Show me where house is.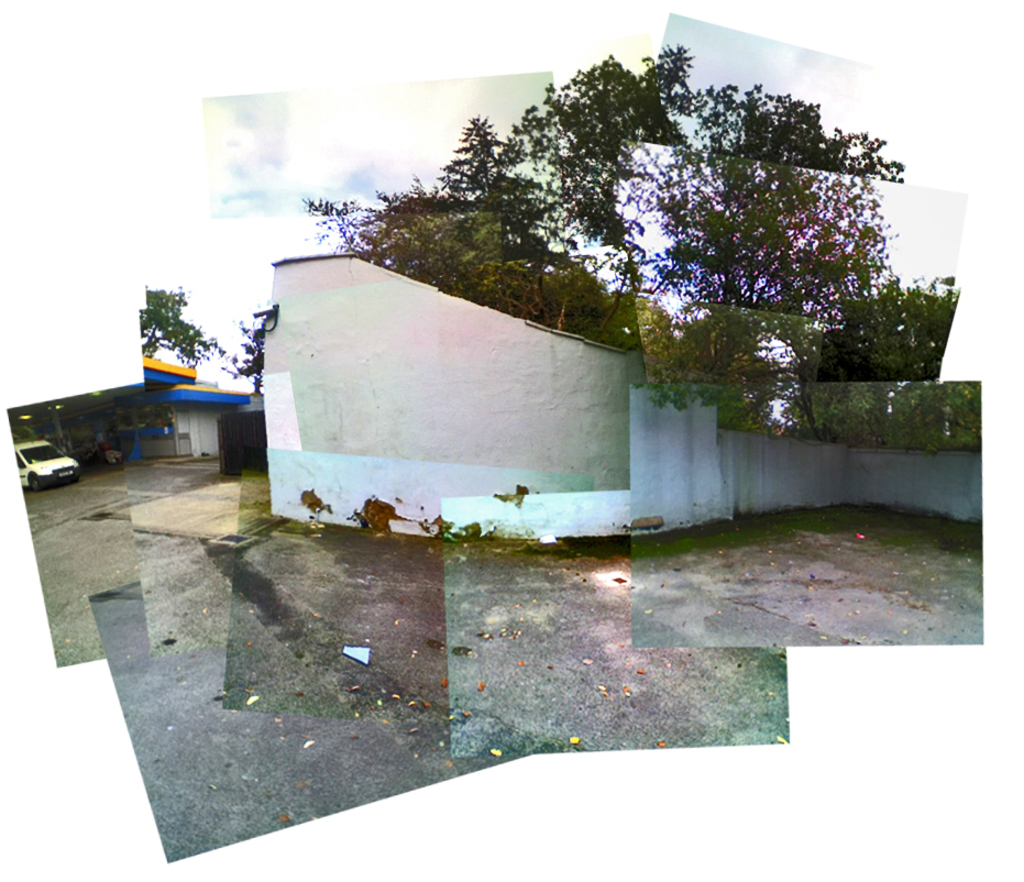
house is at [left=243, top=251, right=635, bottom=548].
